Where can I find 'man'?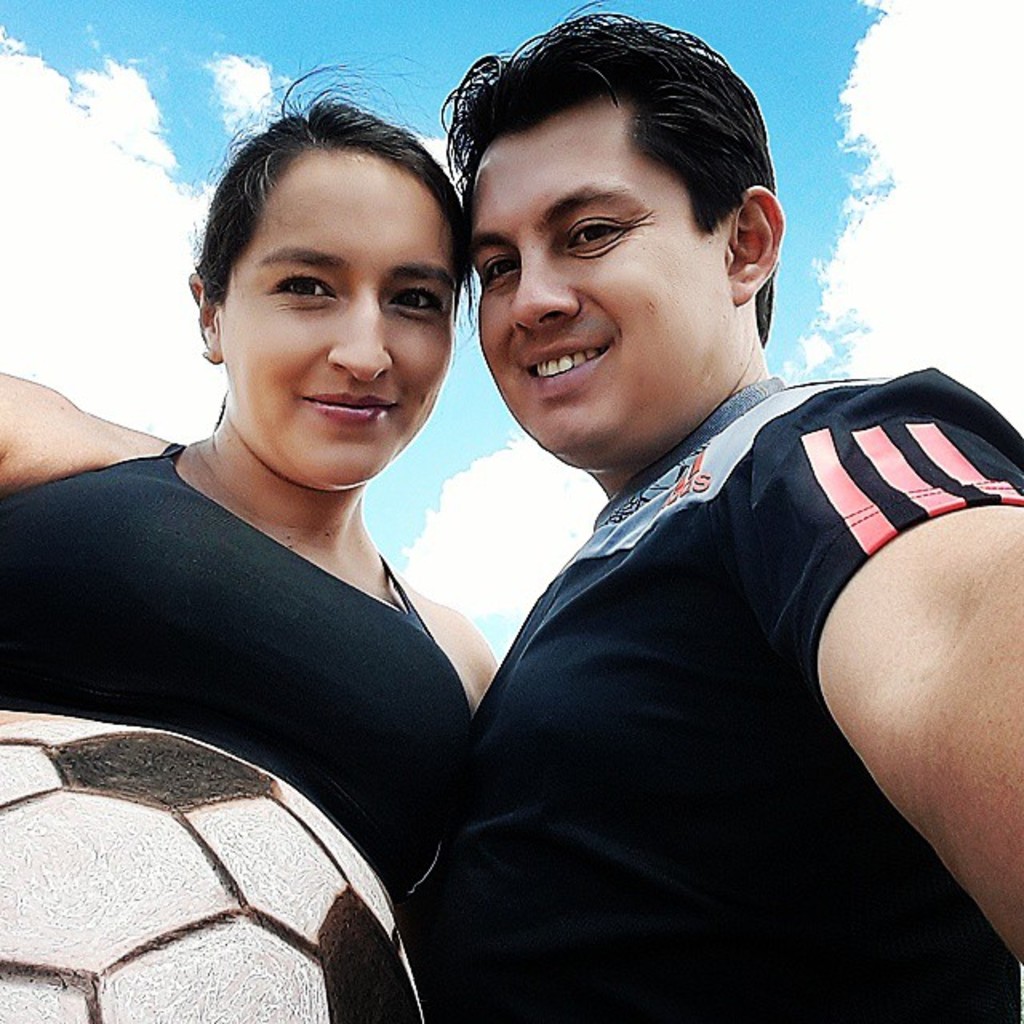
You can find it at crop(301, 27, 997, 1021).
